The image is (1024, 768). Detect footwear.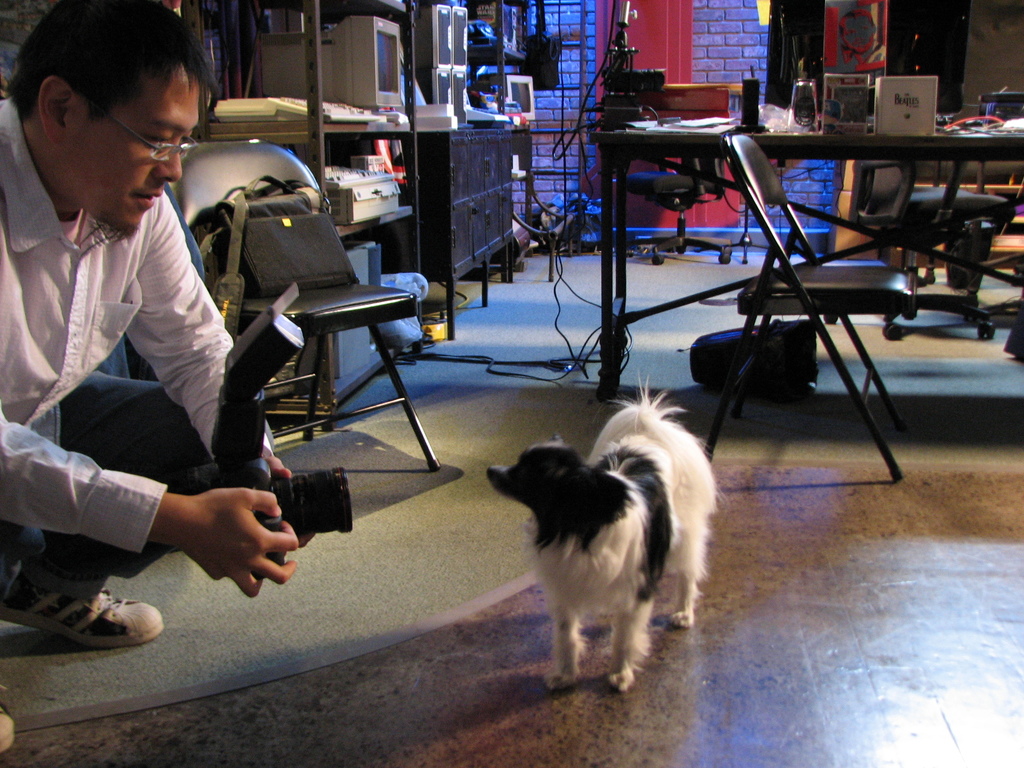
Detection: rect(0, 705, 17, 749).
